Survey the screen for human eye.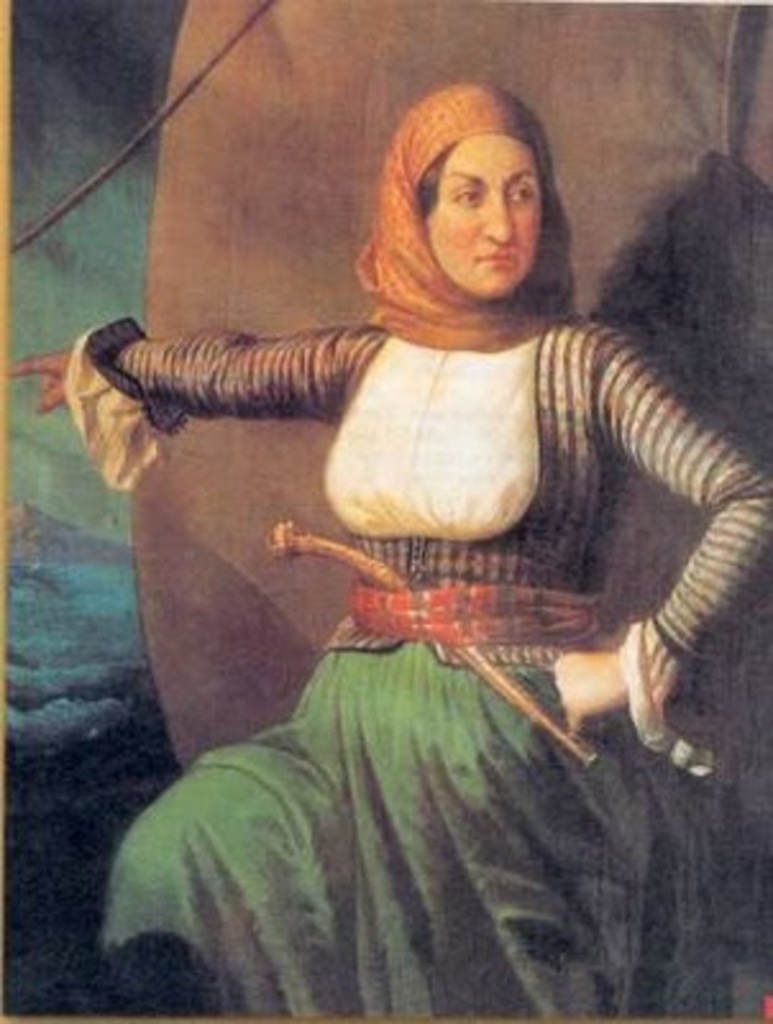
Survey found: 509,174,535,215.
